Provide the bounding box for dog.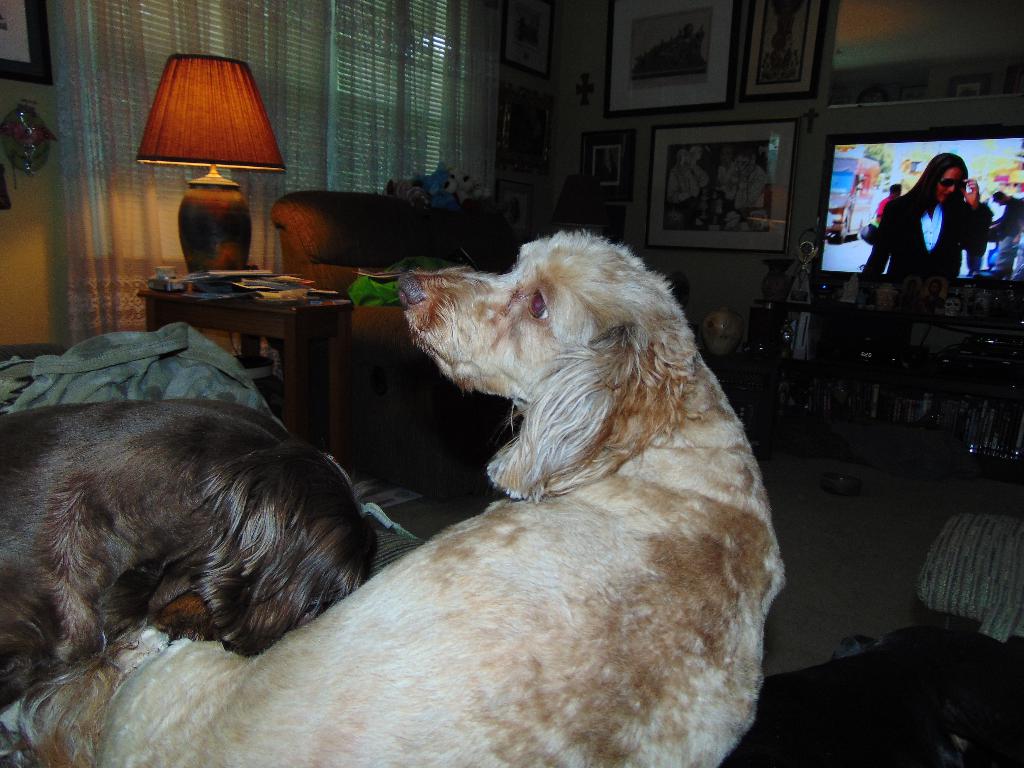
left=46, top=230, right=792, bottom=767.
